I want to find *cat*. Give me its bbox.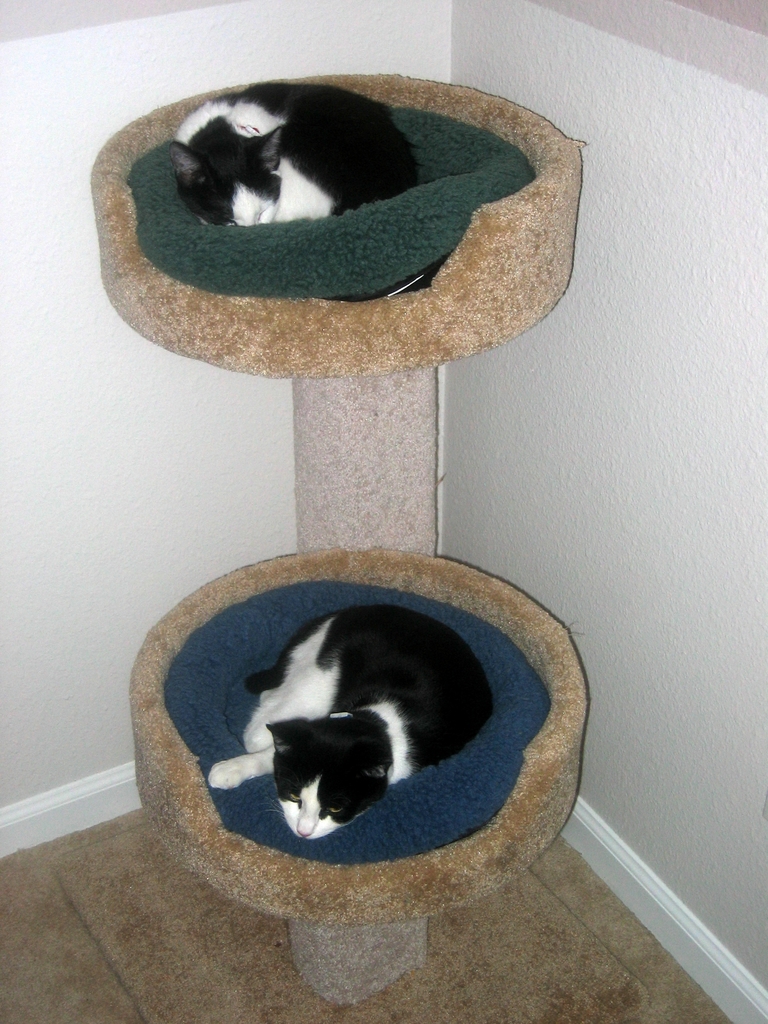
box(212, 607, 502, 844).
